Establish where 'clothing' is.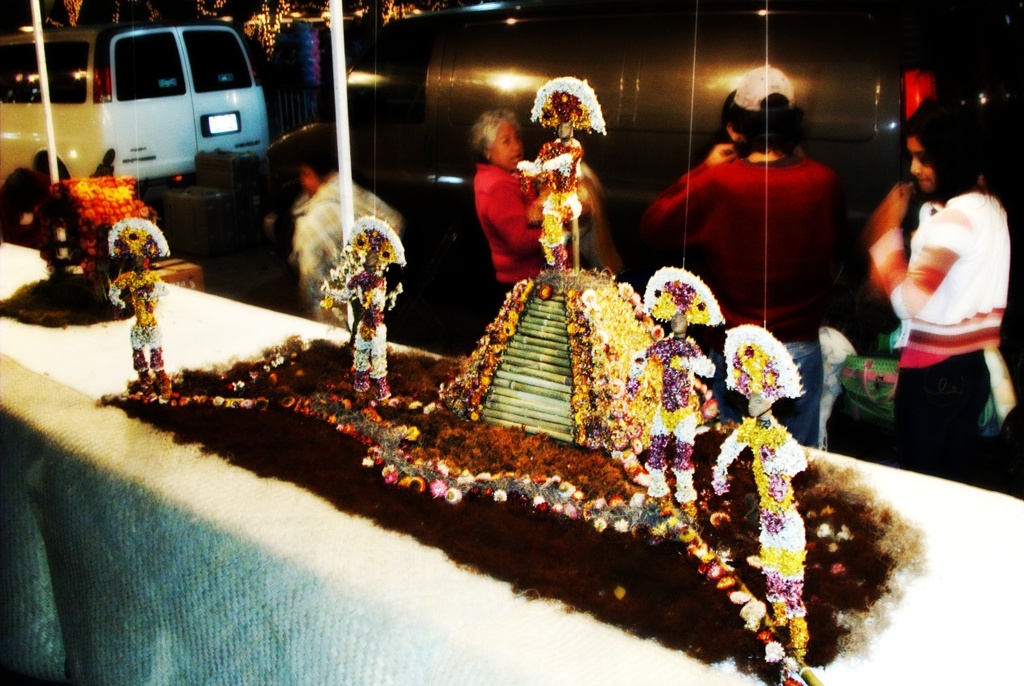
Established at region(288, 167, 396, 310).
